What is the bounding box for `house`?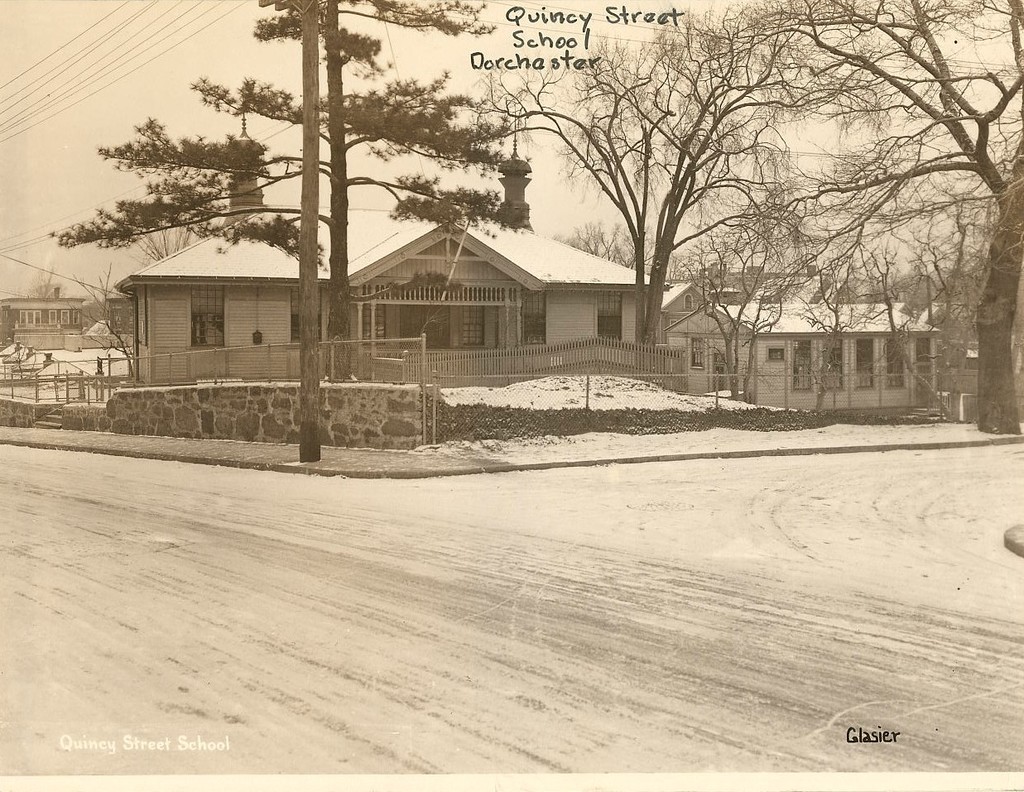
x1=85 y1=185 x2=700 y2=406.
